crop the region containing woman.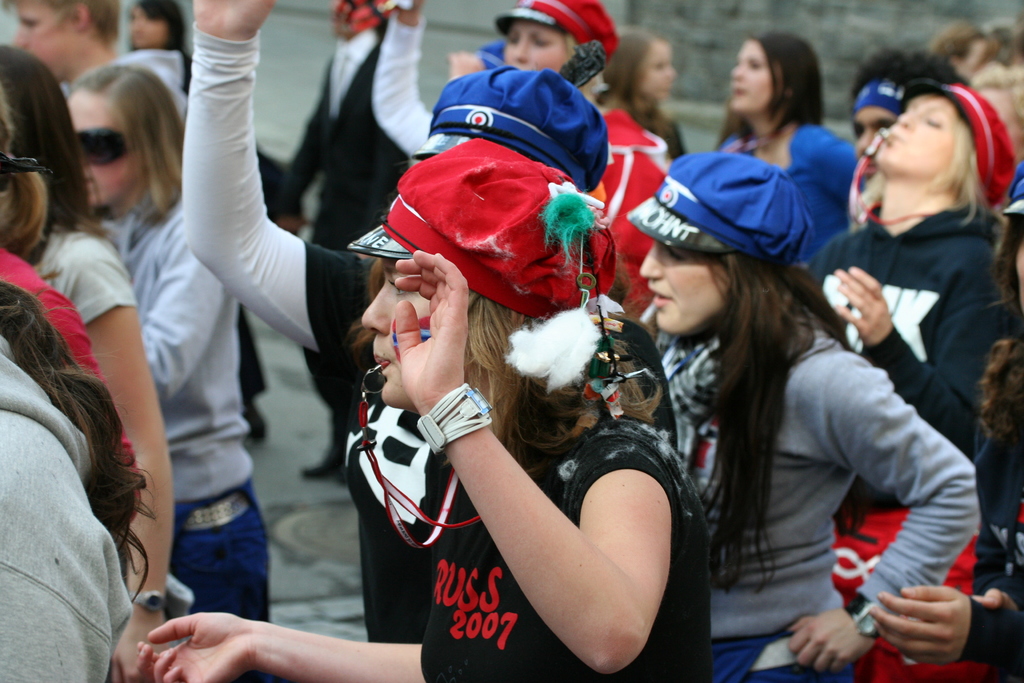
Crop region: bbox=[714, 31, 861, 256].
